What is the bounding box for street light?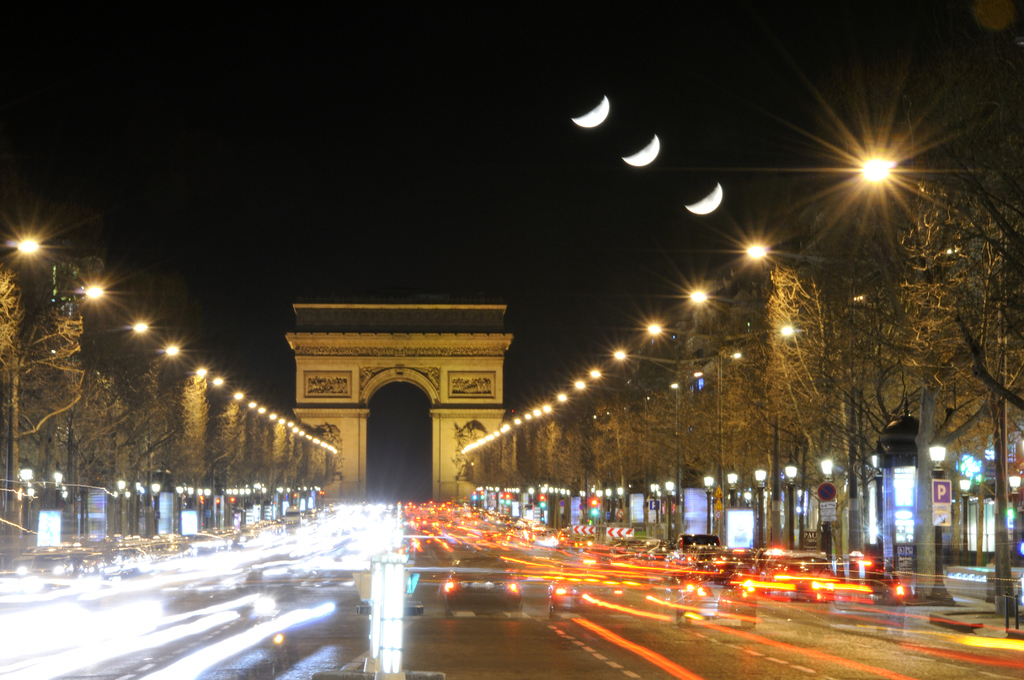
left=186, top=481, right=193, bottom=510.
